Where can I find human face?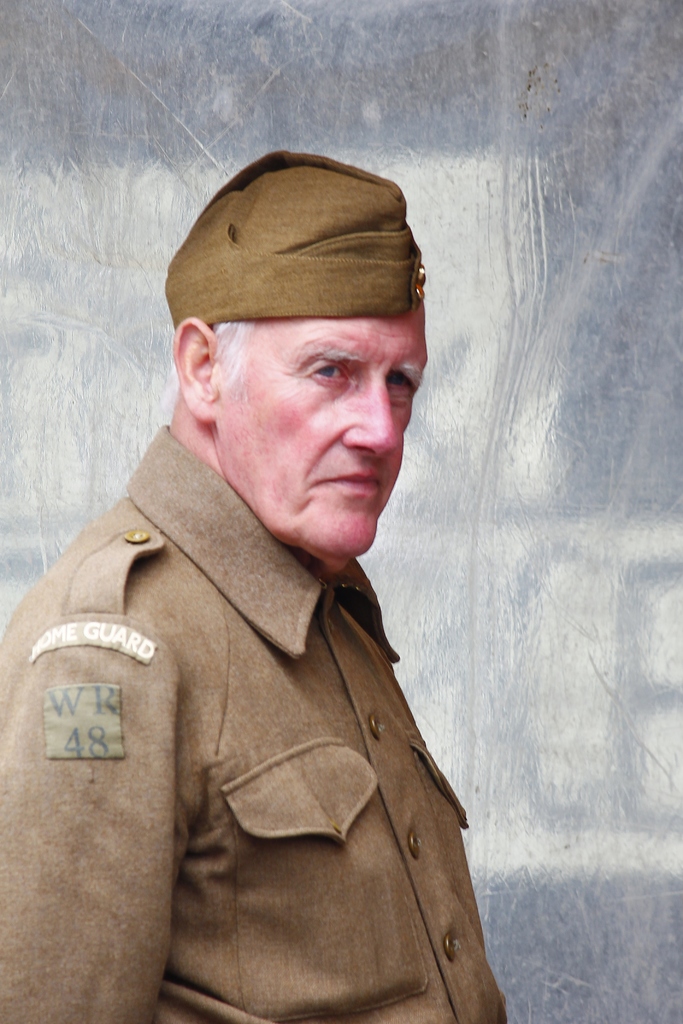
You can find it at <bbox>217, 300, 440, 563</bbox>.
